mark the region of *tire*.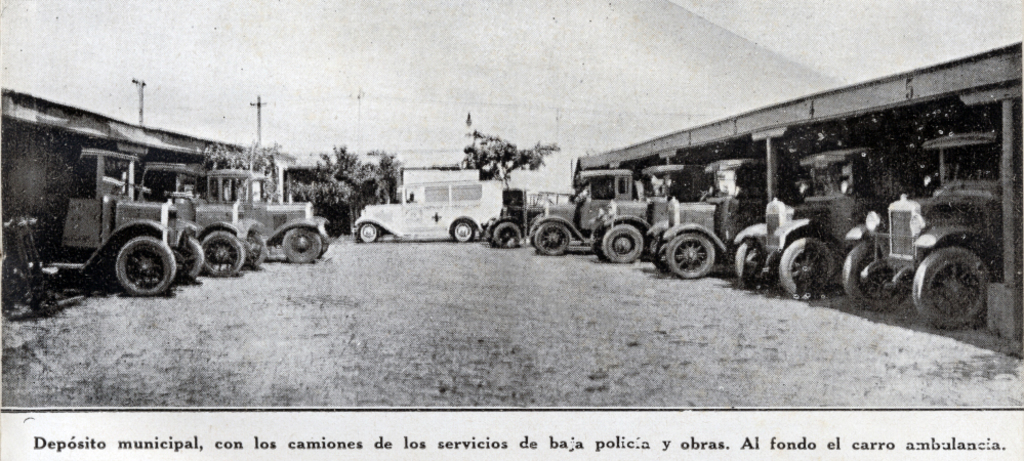
Region: 667,232,714,281.
